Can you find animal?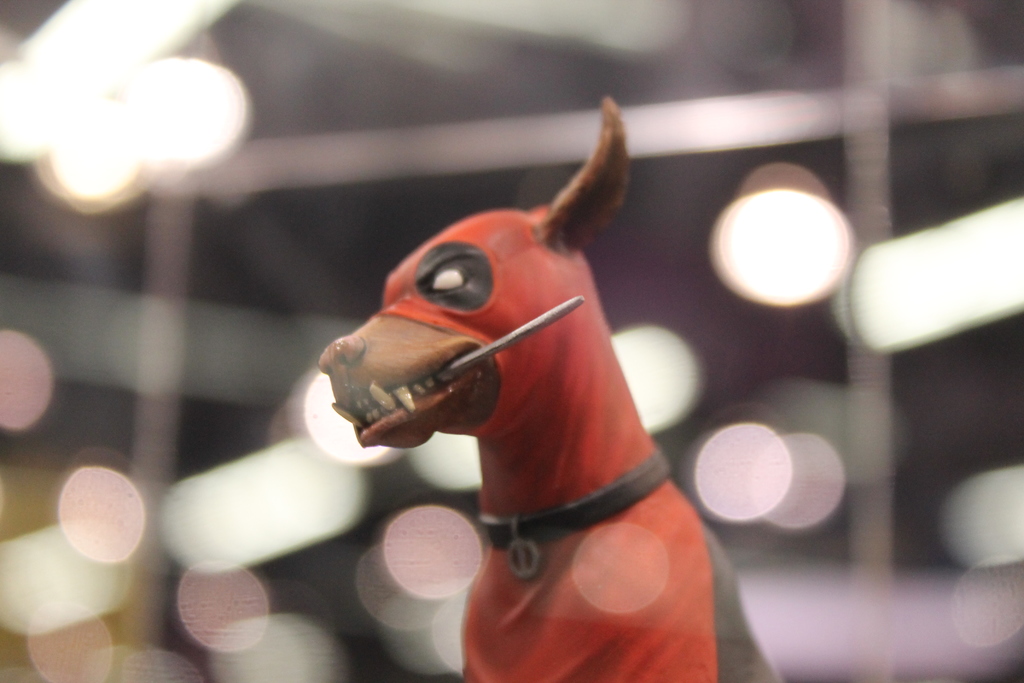
Yes, bounding box: 314,90,781,682.
